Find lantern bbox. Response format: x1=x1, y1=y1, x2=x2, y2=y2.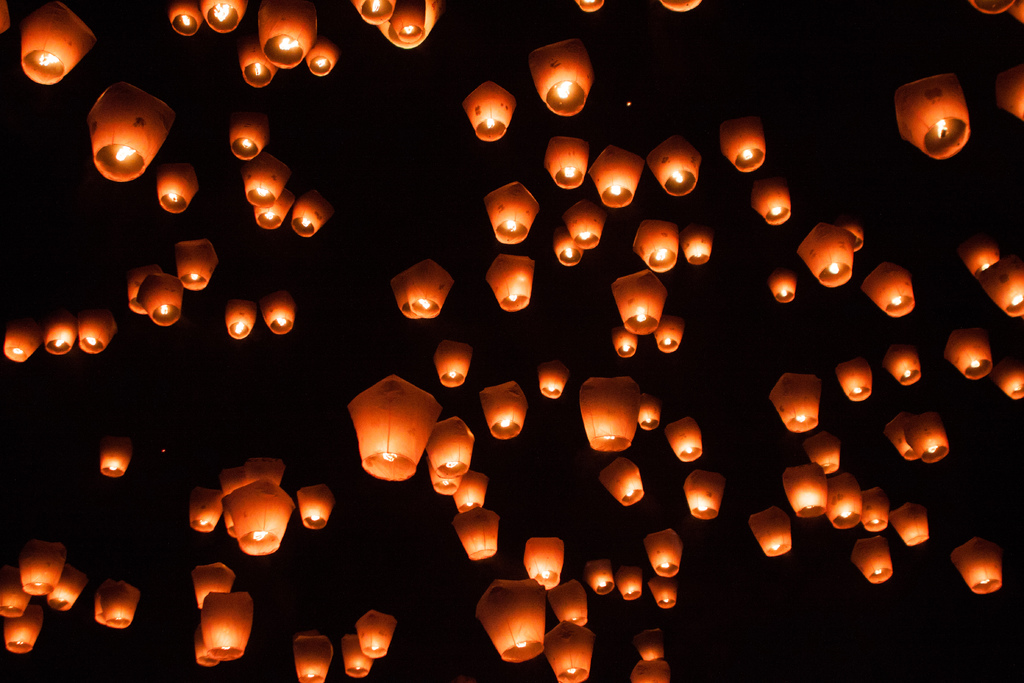
x1=961, y1=238, x2=996, y2=276.
